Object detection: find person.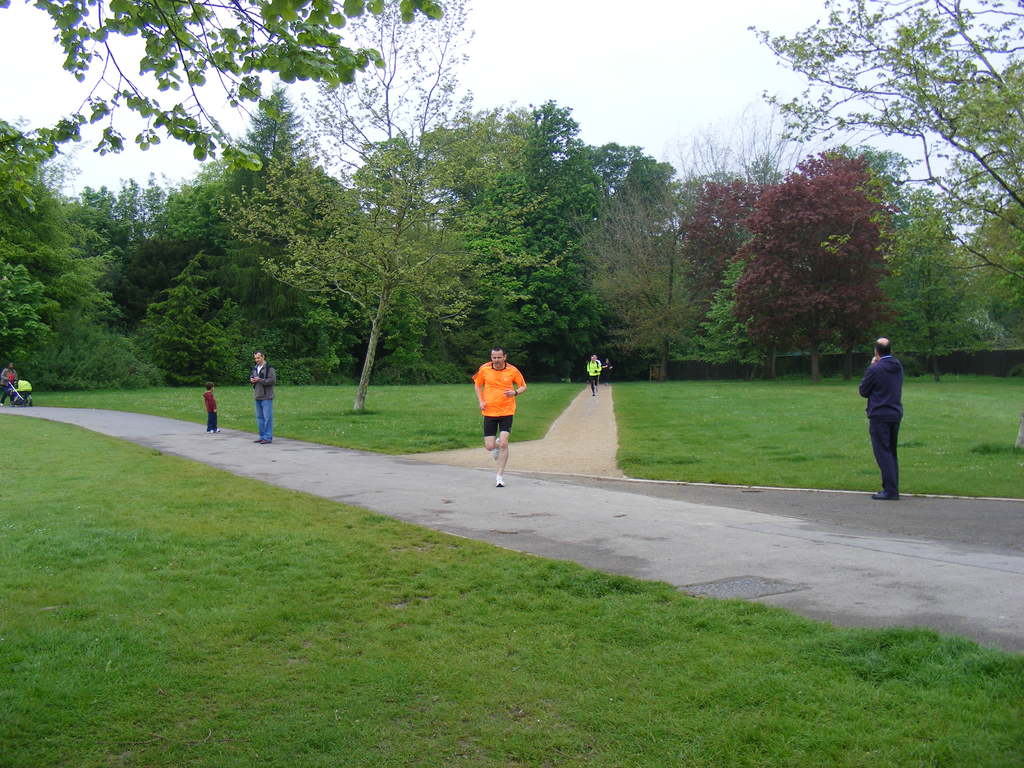
bbox=(250, 349, 277, 442).
